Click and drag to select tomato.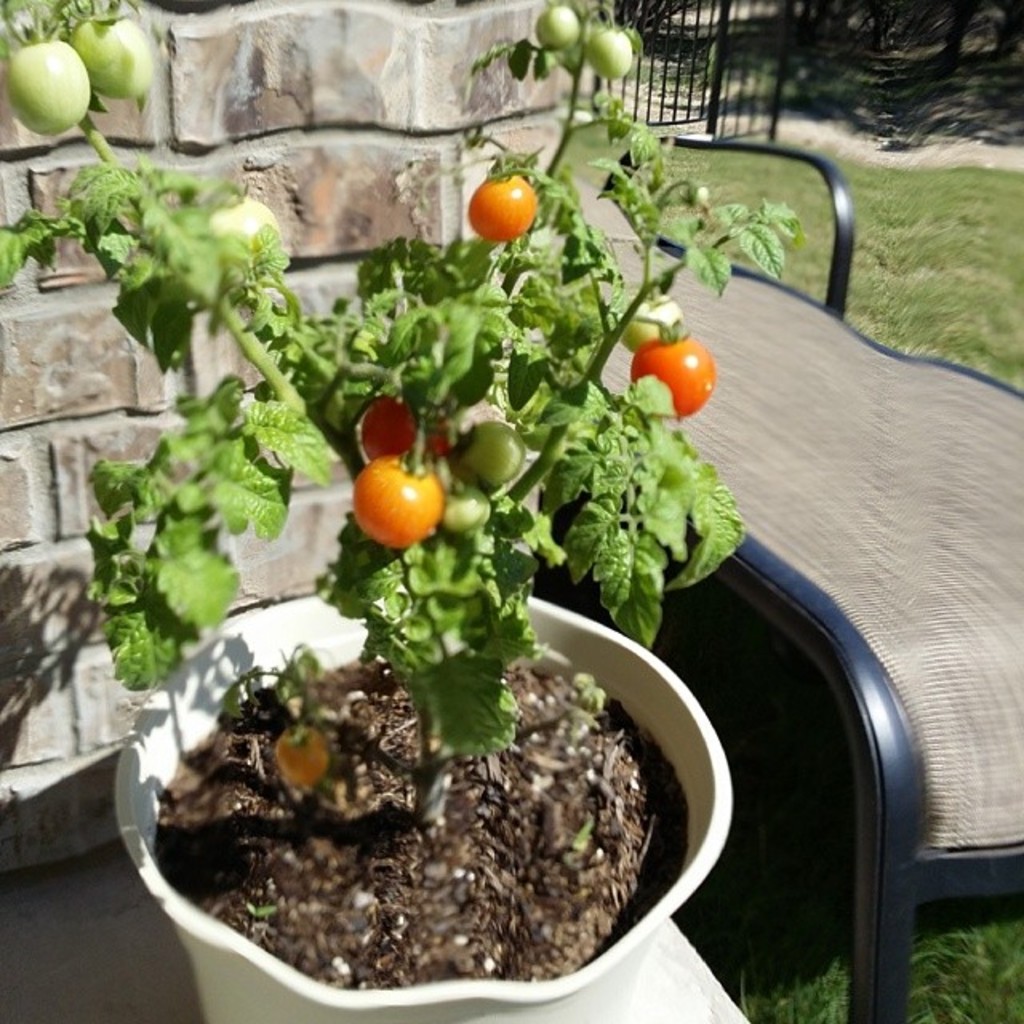
Selection: (x1=445, y1=482, x2=493, y2=539).
